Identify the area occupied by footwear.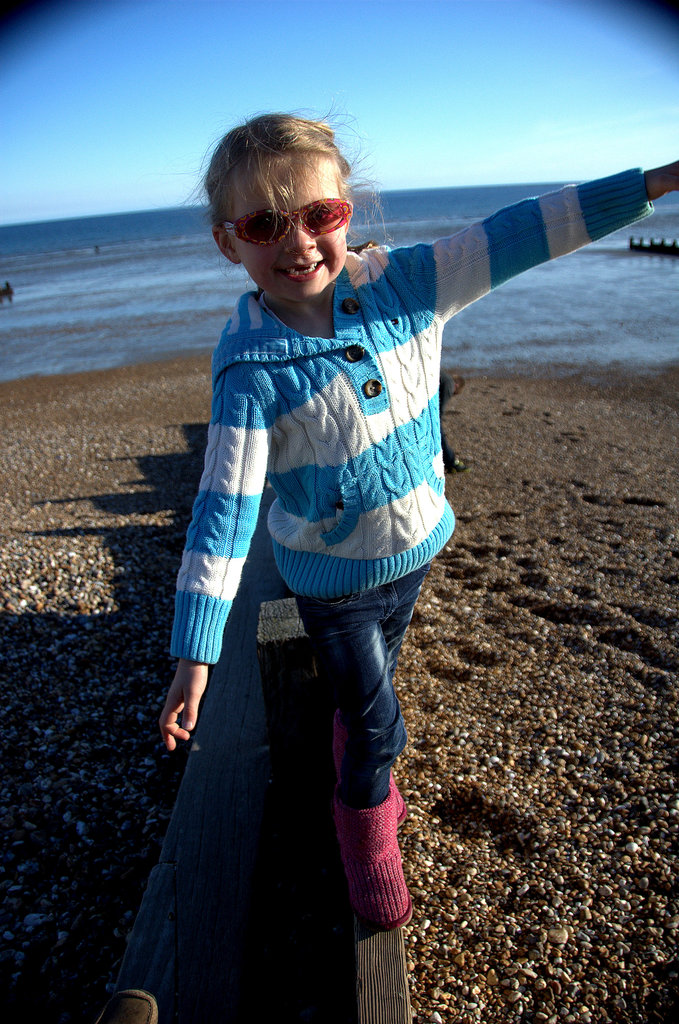
Area: [x1=318, y1=678, x2=411, y2=820].
